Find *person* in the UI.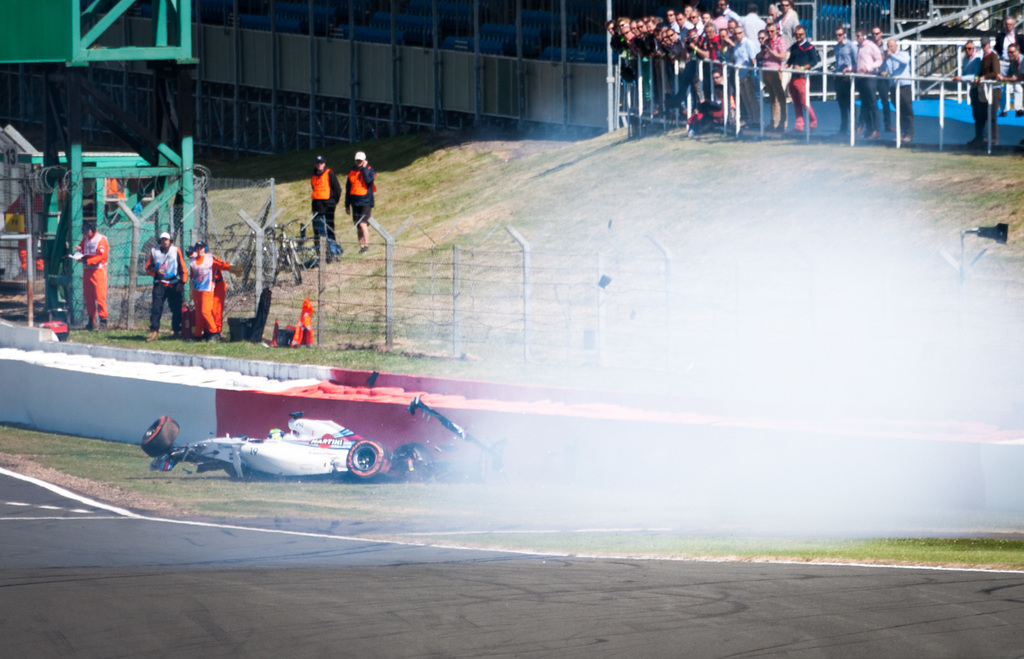
UI element at (189, 241, 236, 343).
